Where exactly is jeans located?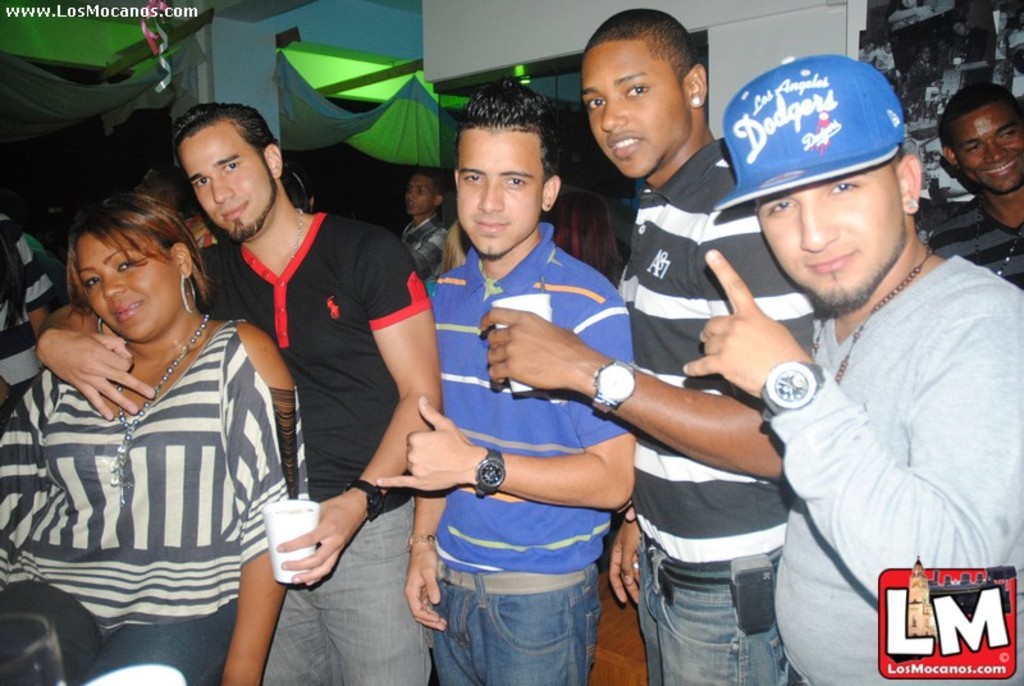
Its bounding box is bbox(420, 553, 609, 673).
